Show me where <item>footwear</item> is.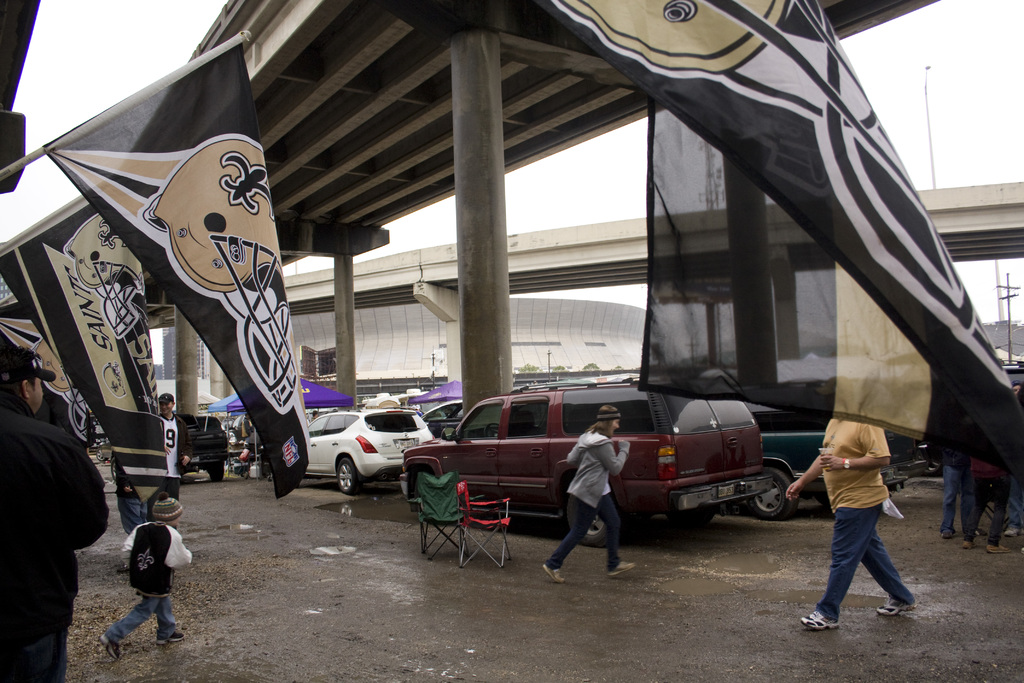
<item>footwear</item> is at Rect(876, 598, 916, 614).
